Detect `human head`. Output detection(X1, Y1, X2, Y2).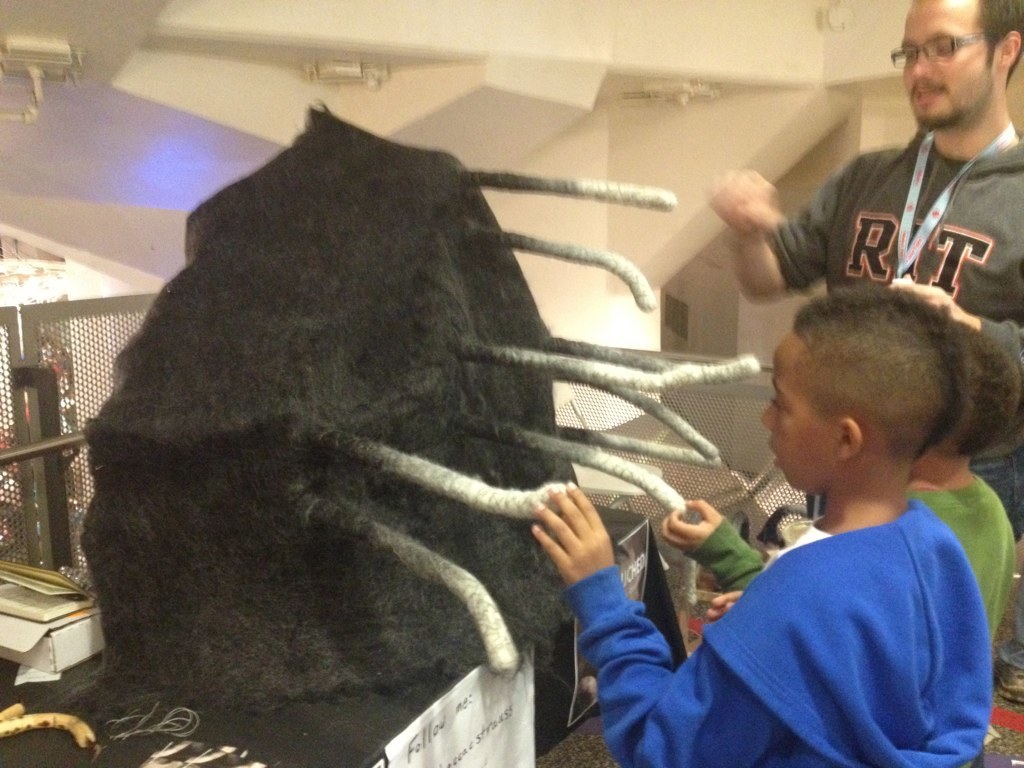
detection(901, 0, 1010, 118).
